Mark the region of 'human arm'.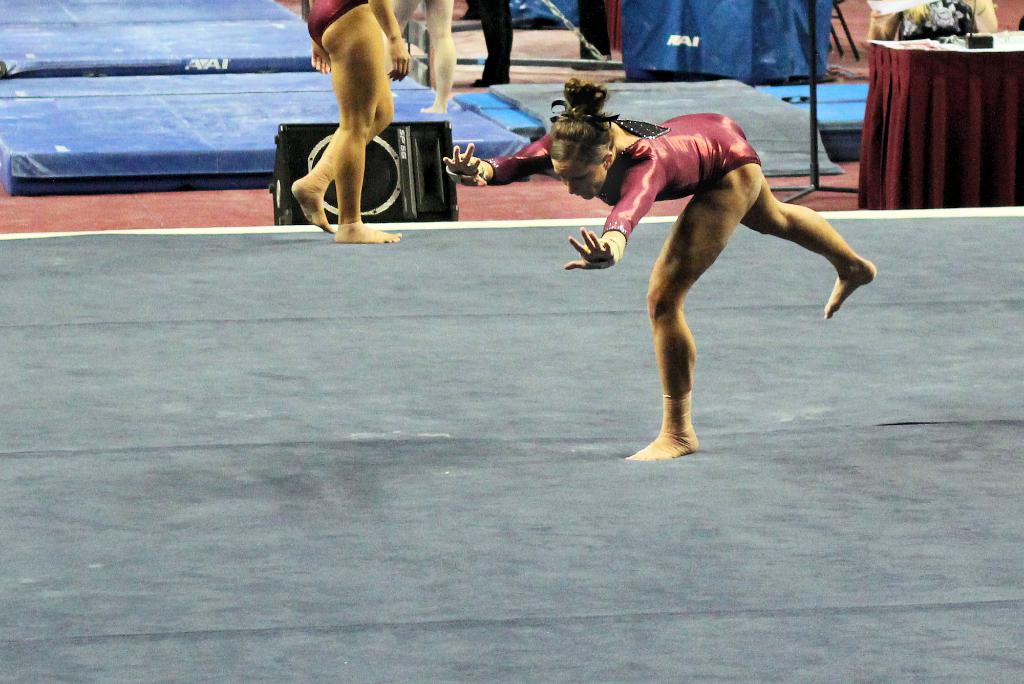
Region: [309, 42, 328, 77].
